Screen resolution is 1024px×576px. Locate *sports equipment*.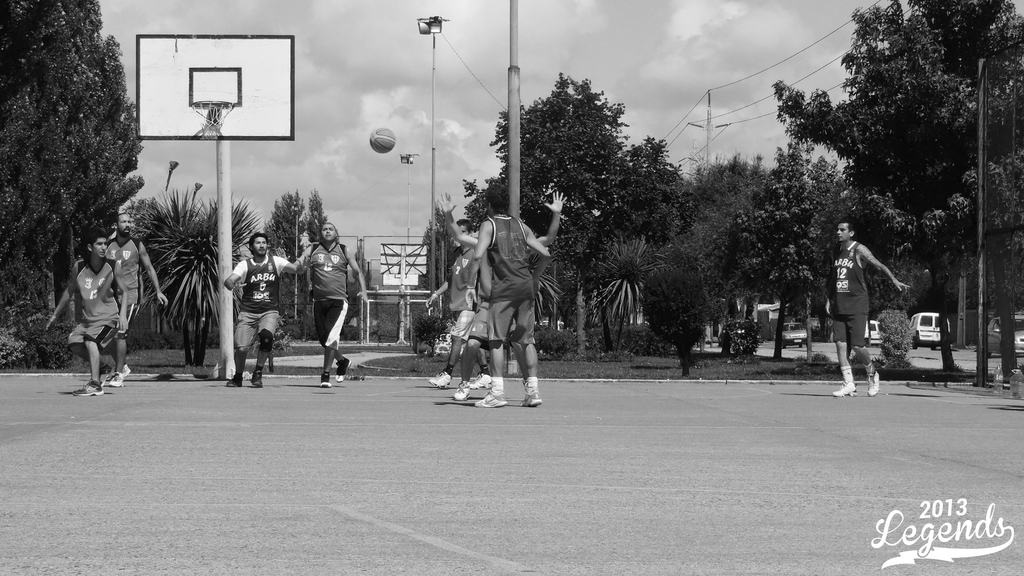
region(123, 363, 132, 380).
